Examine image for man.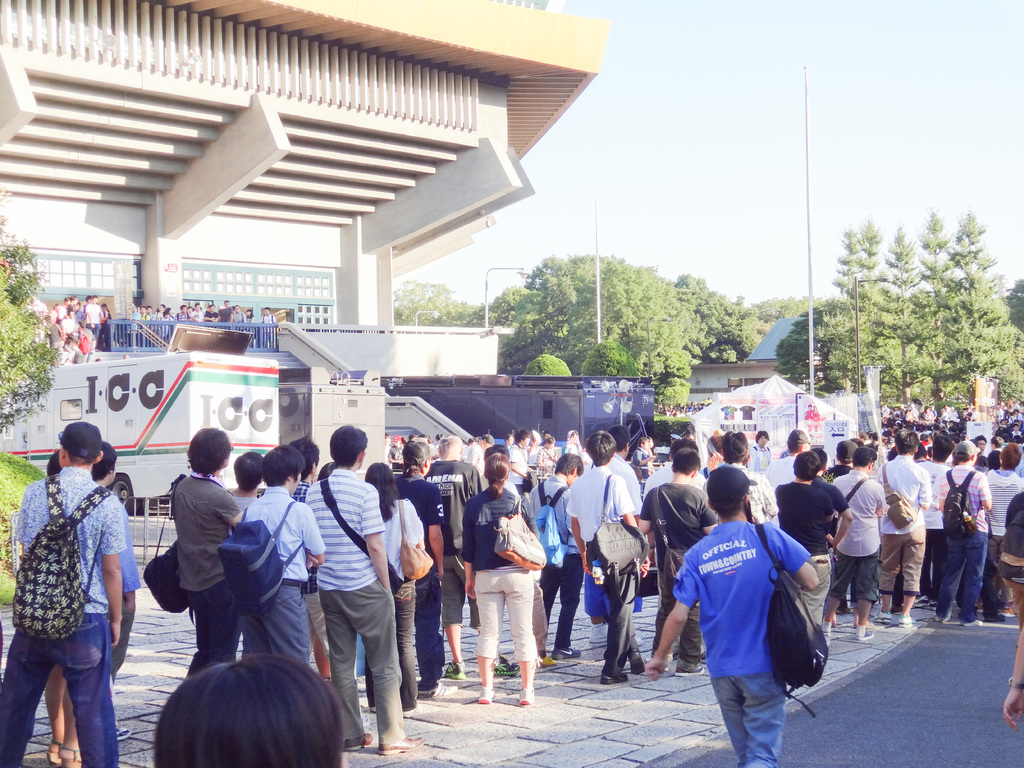
Examination result: BBox(307, 420, 424, 756).
